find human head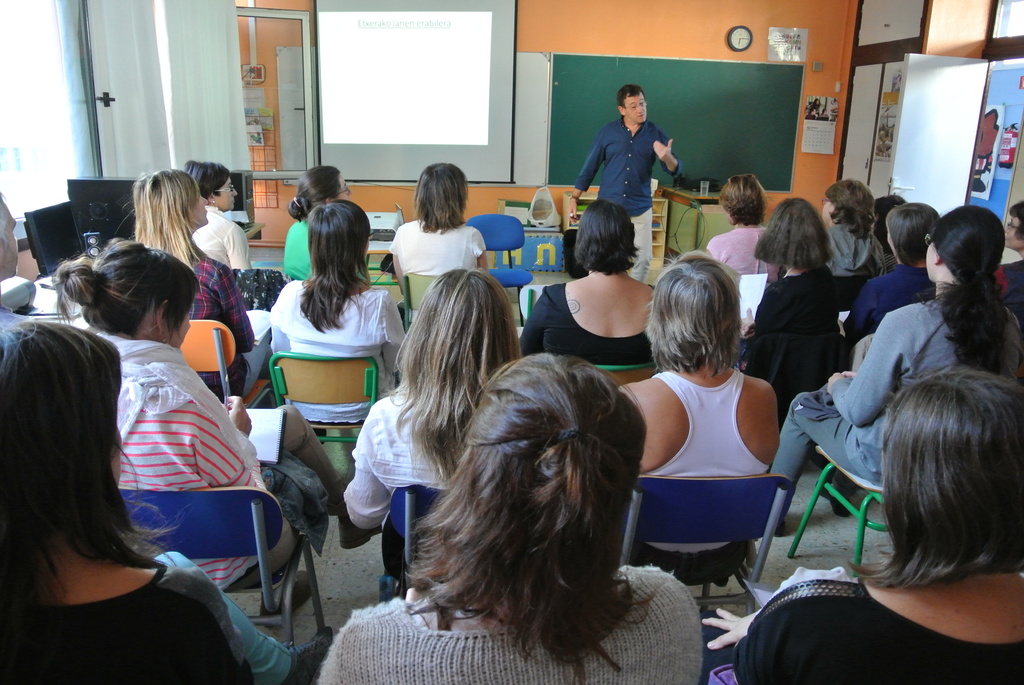
Rect(417, 269, 508, 374)
